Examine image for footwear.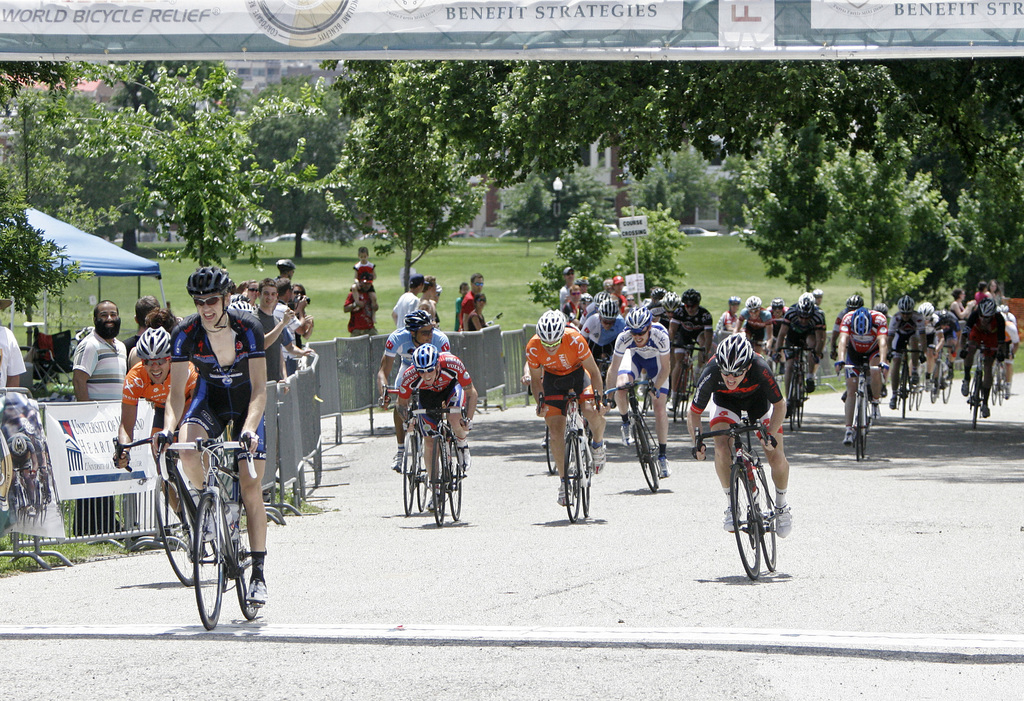
Examination result: <box>719,502,744,529</box>.
